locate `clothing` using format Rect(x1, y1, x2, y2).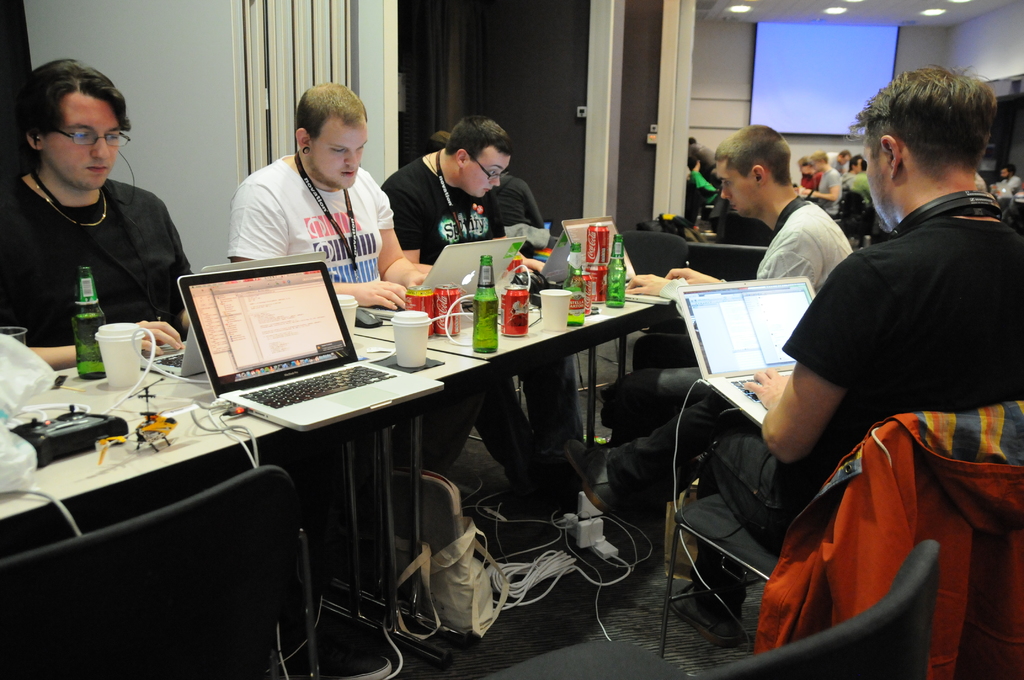
Rect(816, 165, 844, 209).
